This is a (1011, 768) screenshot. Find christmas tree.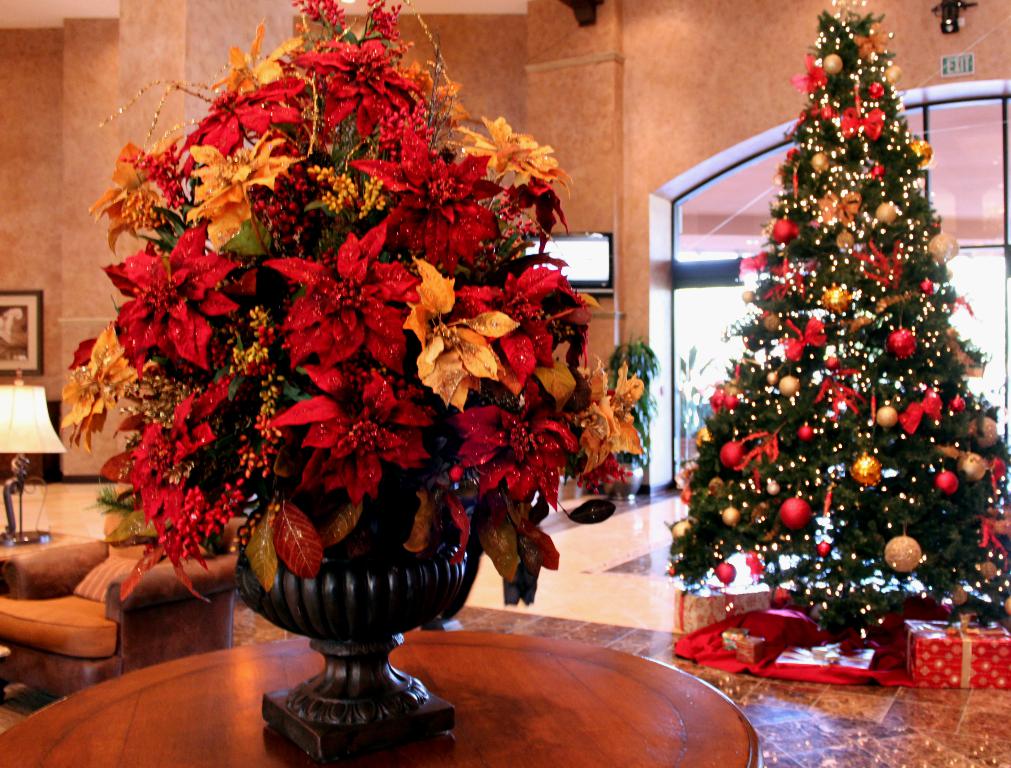
Bounding box: BBox(665, 0, 1010, 654).
